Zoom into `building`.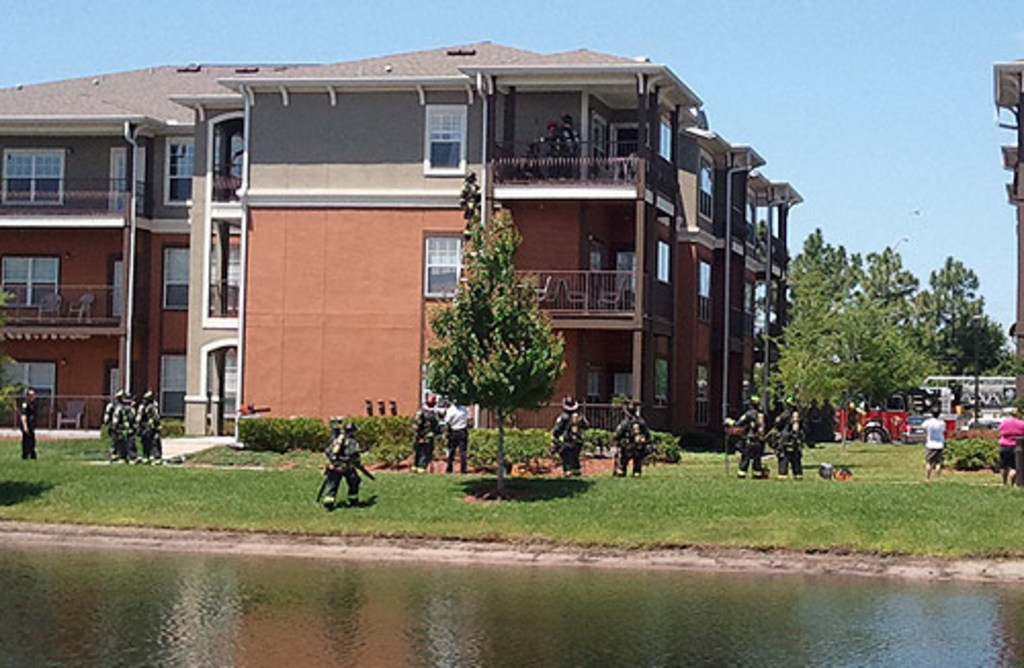
Zoom target: (x1=0, y1=43, x2=805, y2=447).
